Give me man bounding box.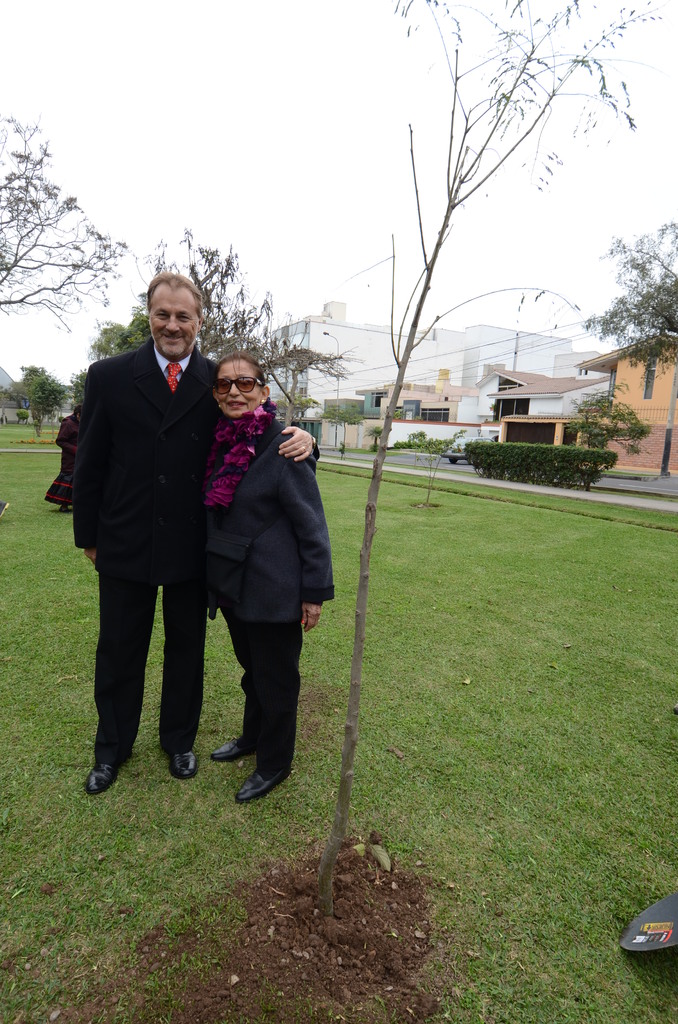
64,252,230,792.
